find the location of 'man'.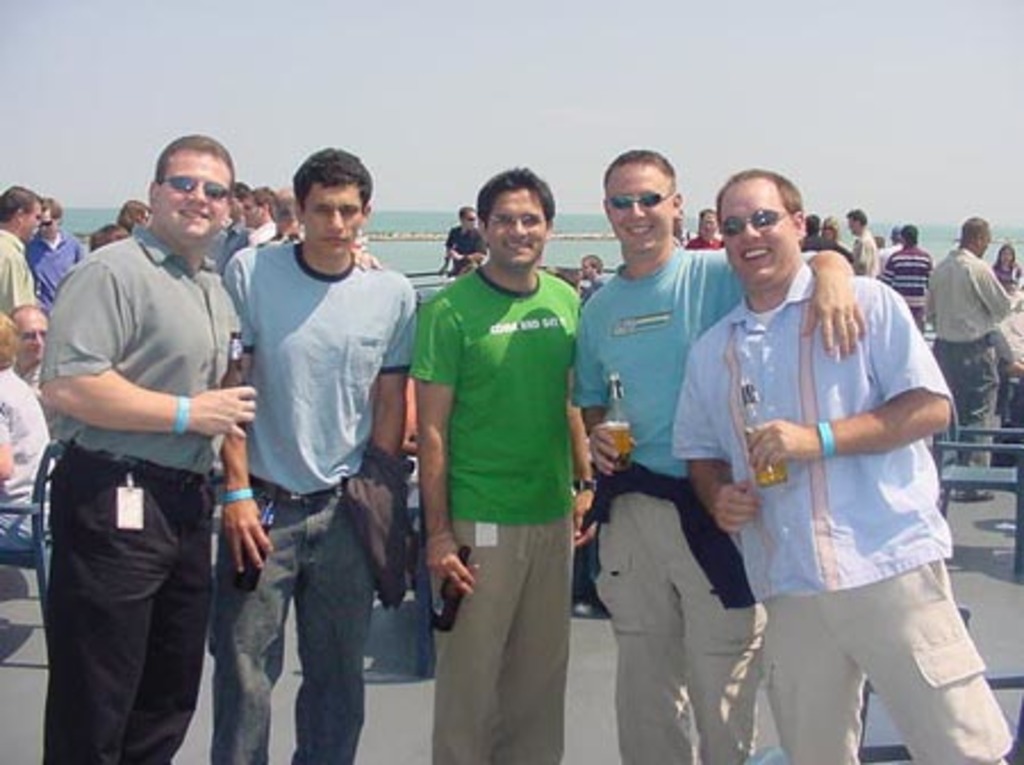
Location: x1=0 y1=298 x2=52 y2=394.
